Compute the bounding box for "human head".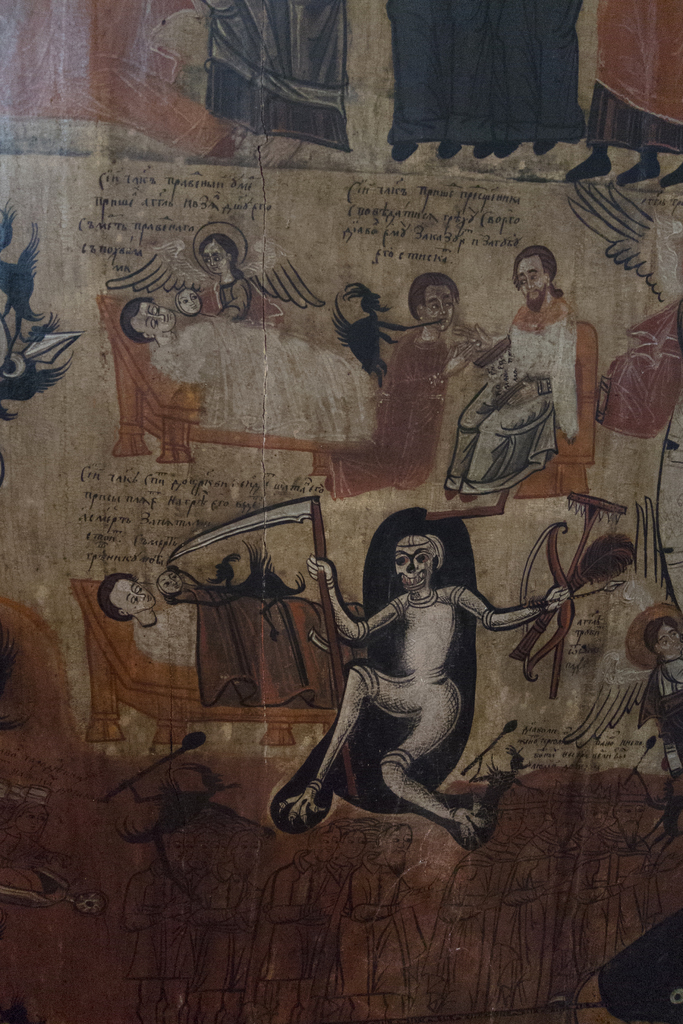
[x1=124, y1=295, x2=174, y2=346].
